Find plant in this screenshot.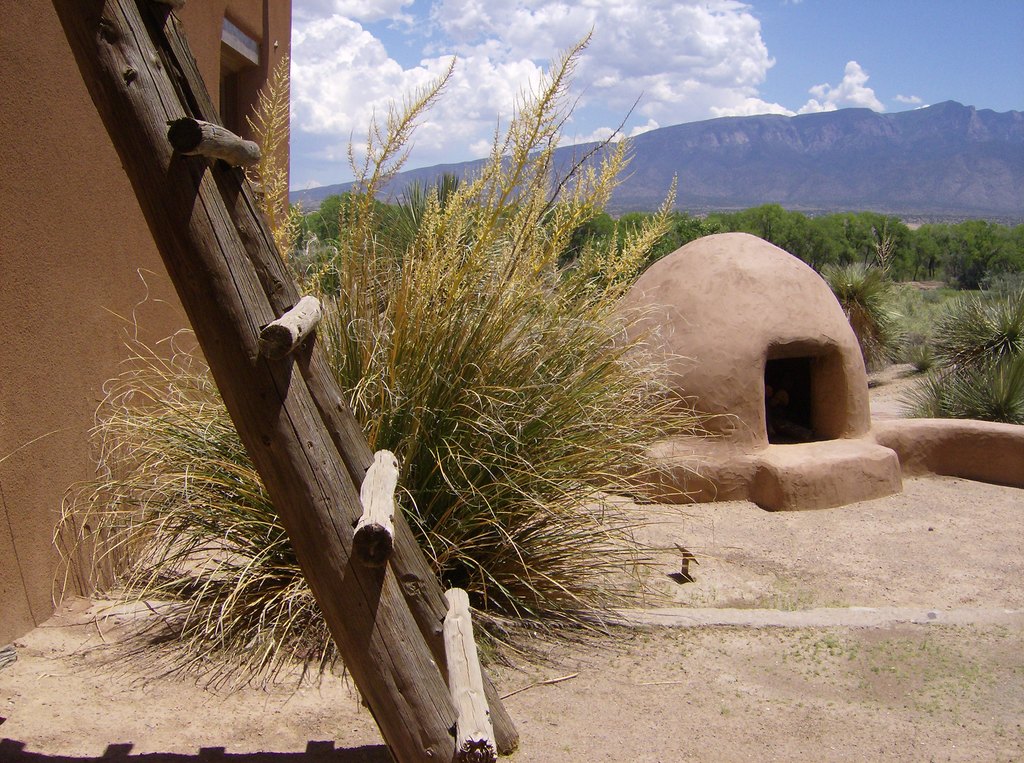
The bounding box for plant is x1=827 y1=255 x2=915 y2=378.
